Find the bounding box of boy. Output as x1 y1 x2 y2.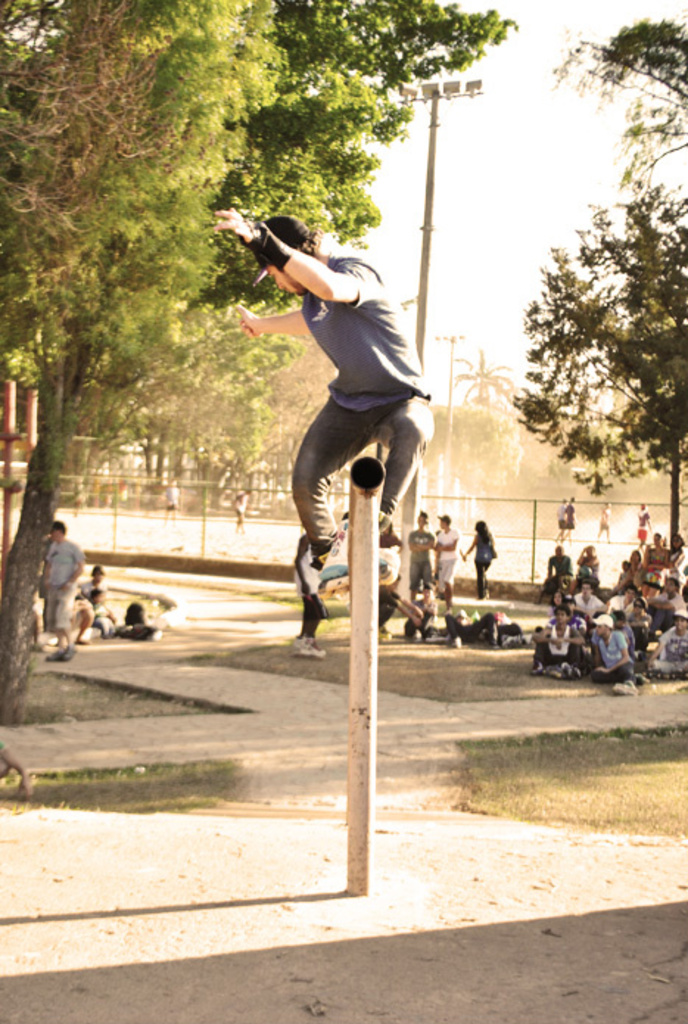
432 510 460 594.
